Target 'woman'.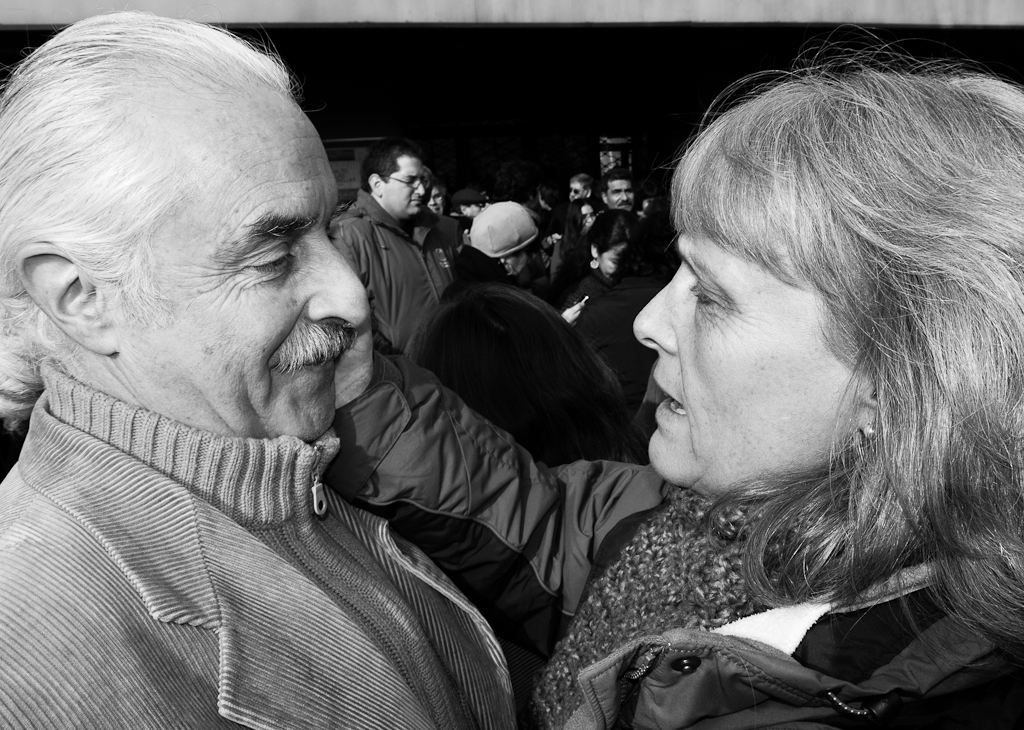
Target region: crop(558, 211, 647, 336).
